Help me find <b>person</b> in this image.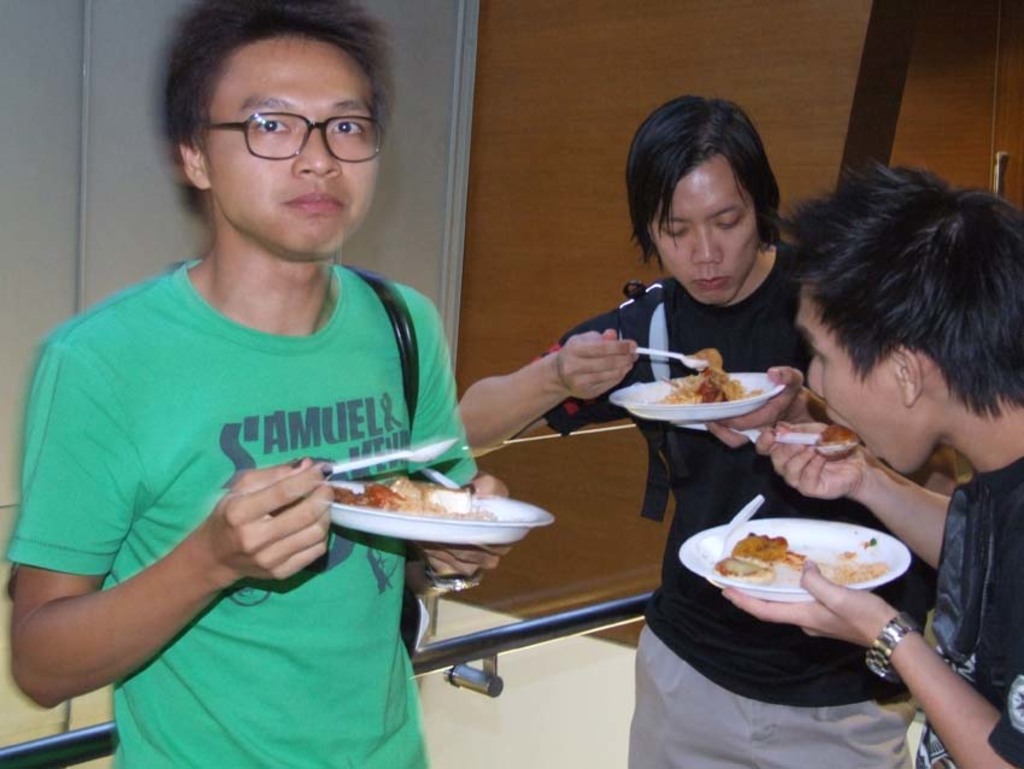
Found it: <region>460, 90, 978, 768</region>.
